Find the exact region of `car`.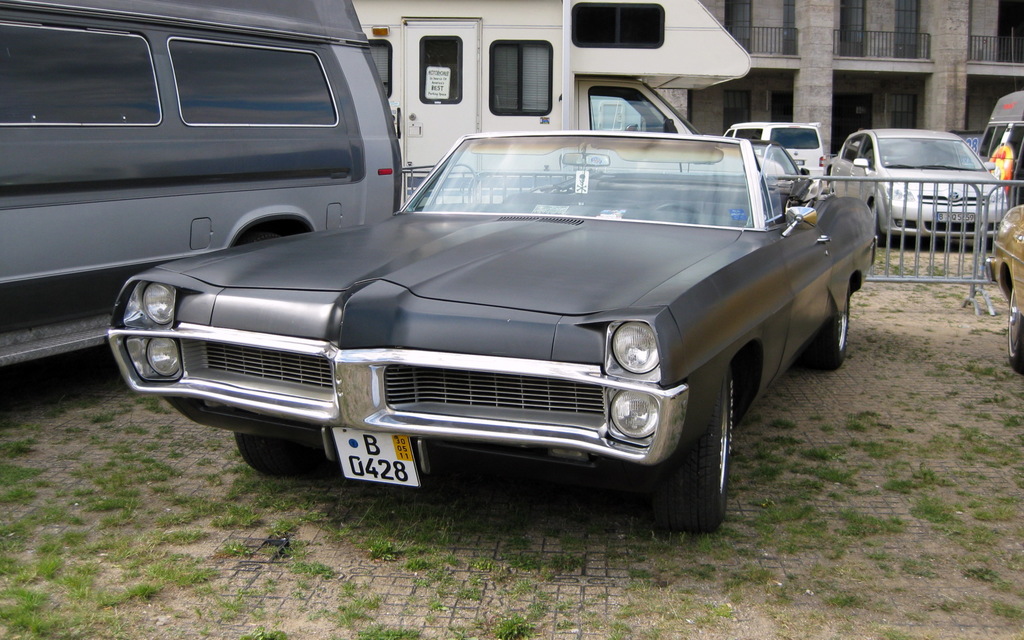
Exact region: pyautogui.locateOnScreen(826, 124, 1008, 236).
